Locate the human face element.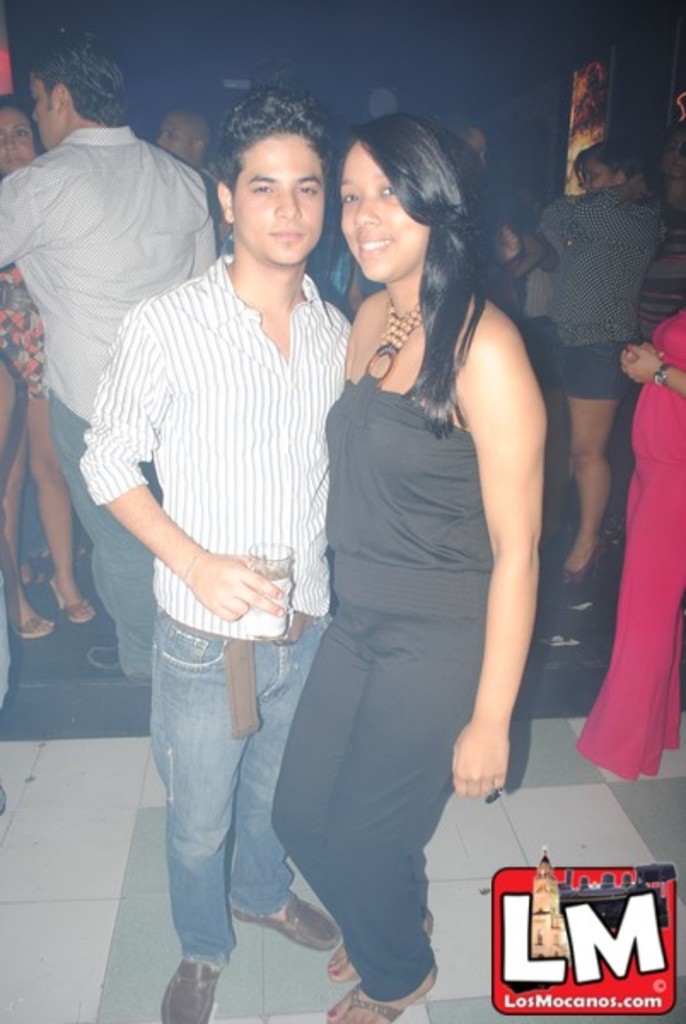
Element bbox: 29 79 68 150.
